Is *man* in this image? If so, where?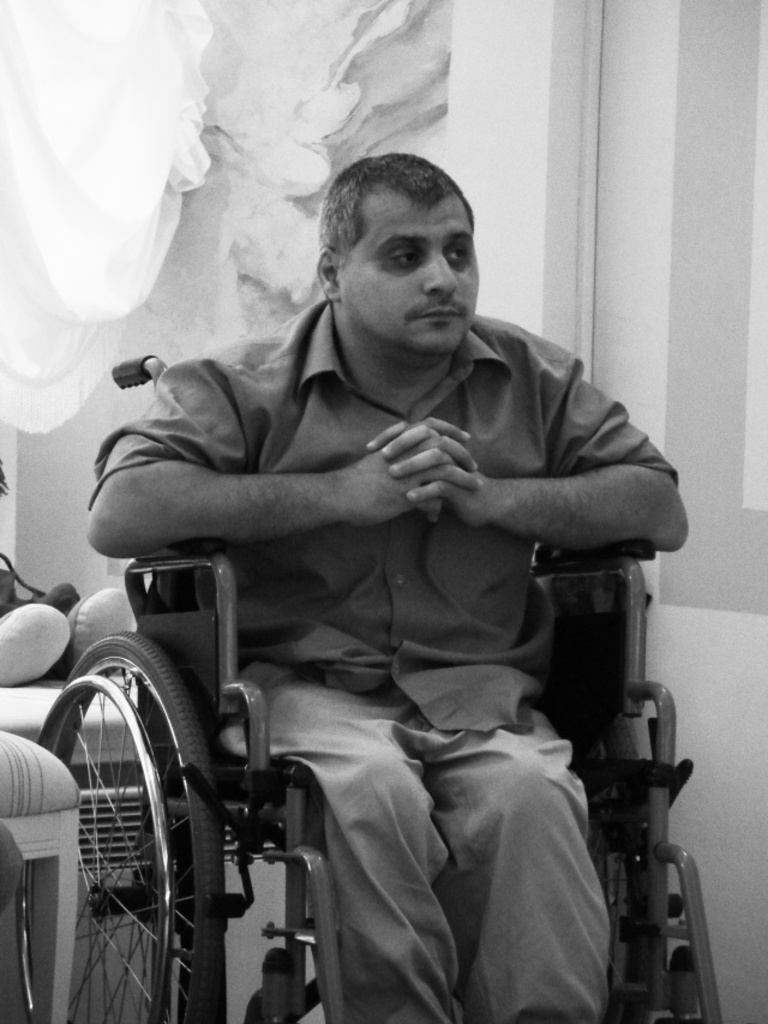
Yes, at <bbox>56, 115, 673, 1014</bbox>.
